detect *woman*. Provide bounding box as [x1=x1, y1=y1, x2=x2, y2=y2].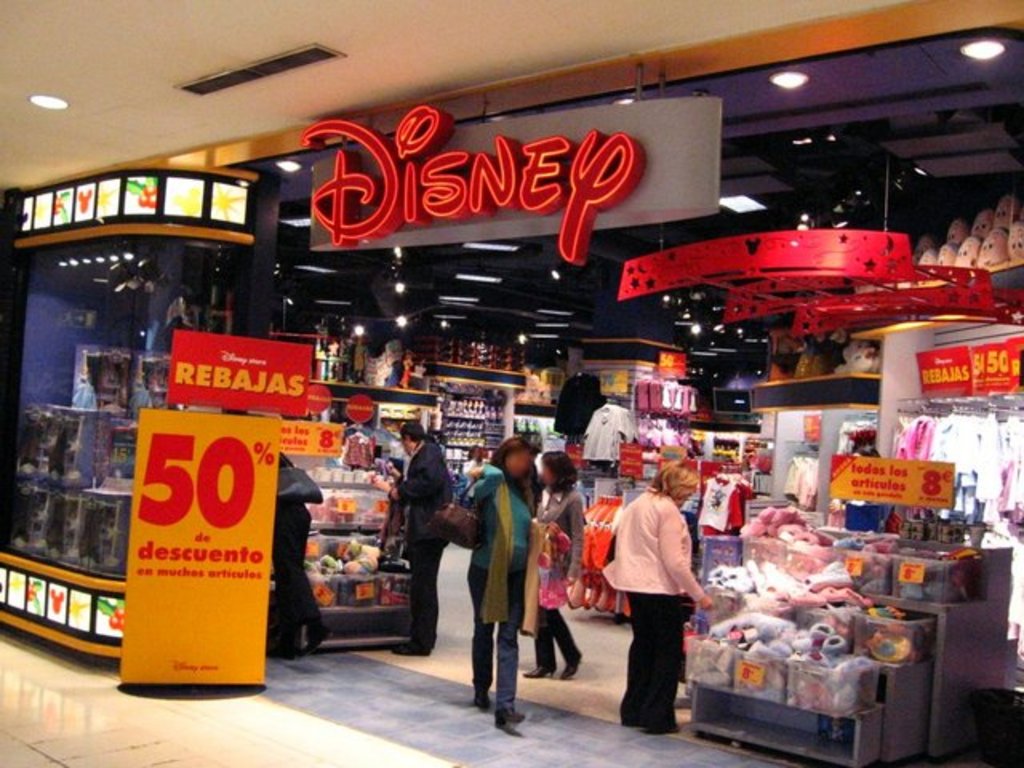
[x1=597, y1=451, x2=707, y2=736].
